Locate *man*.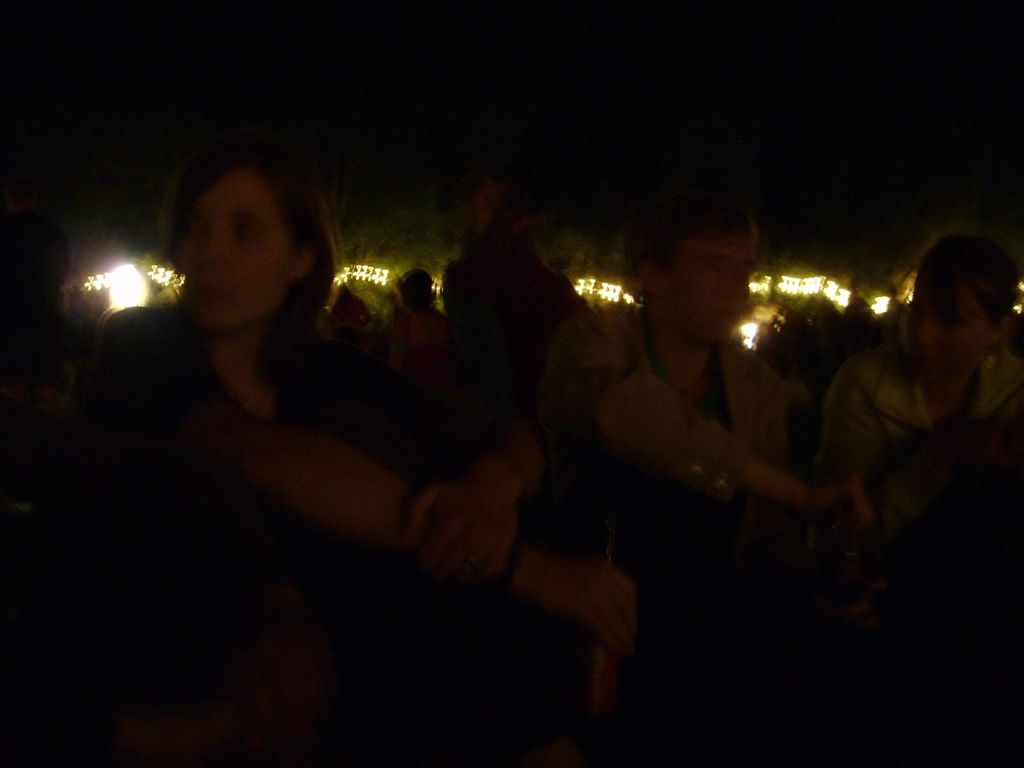
Bounding box: (539, 198, 866, 528).
